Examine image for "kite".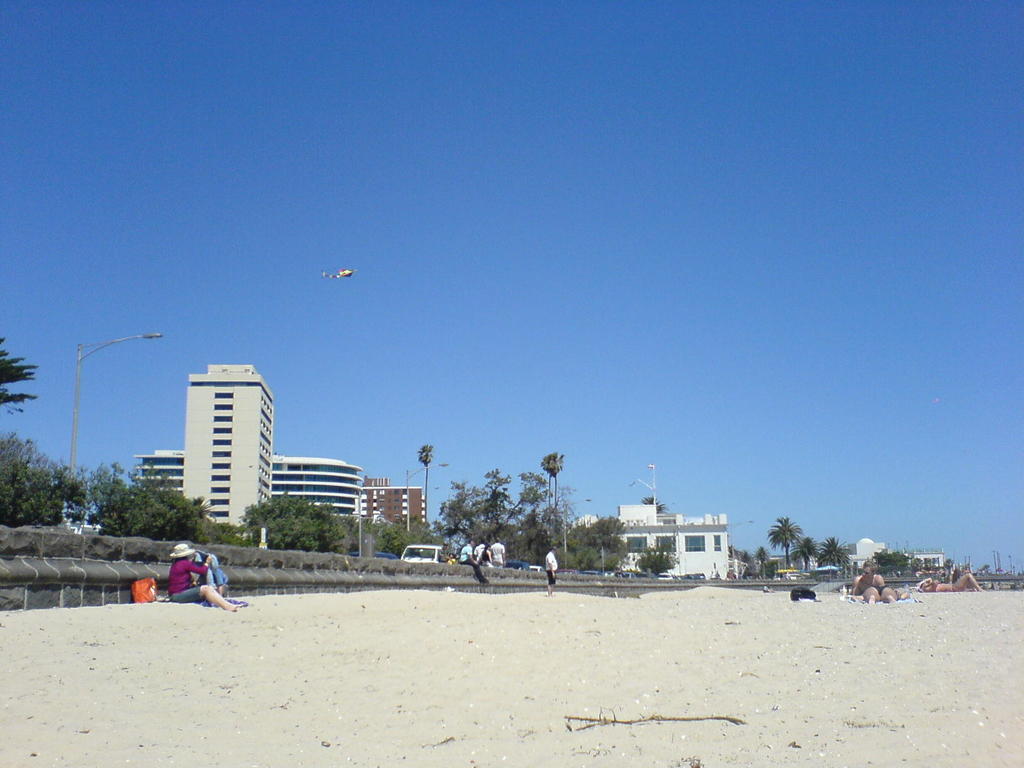
Examination result: [317, 264, 358, 278].
